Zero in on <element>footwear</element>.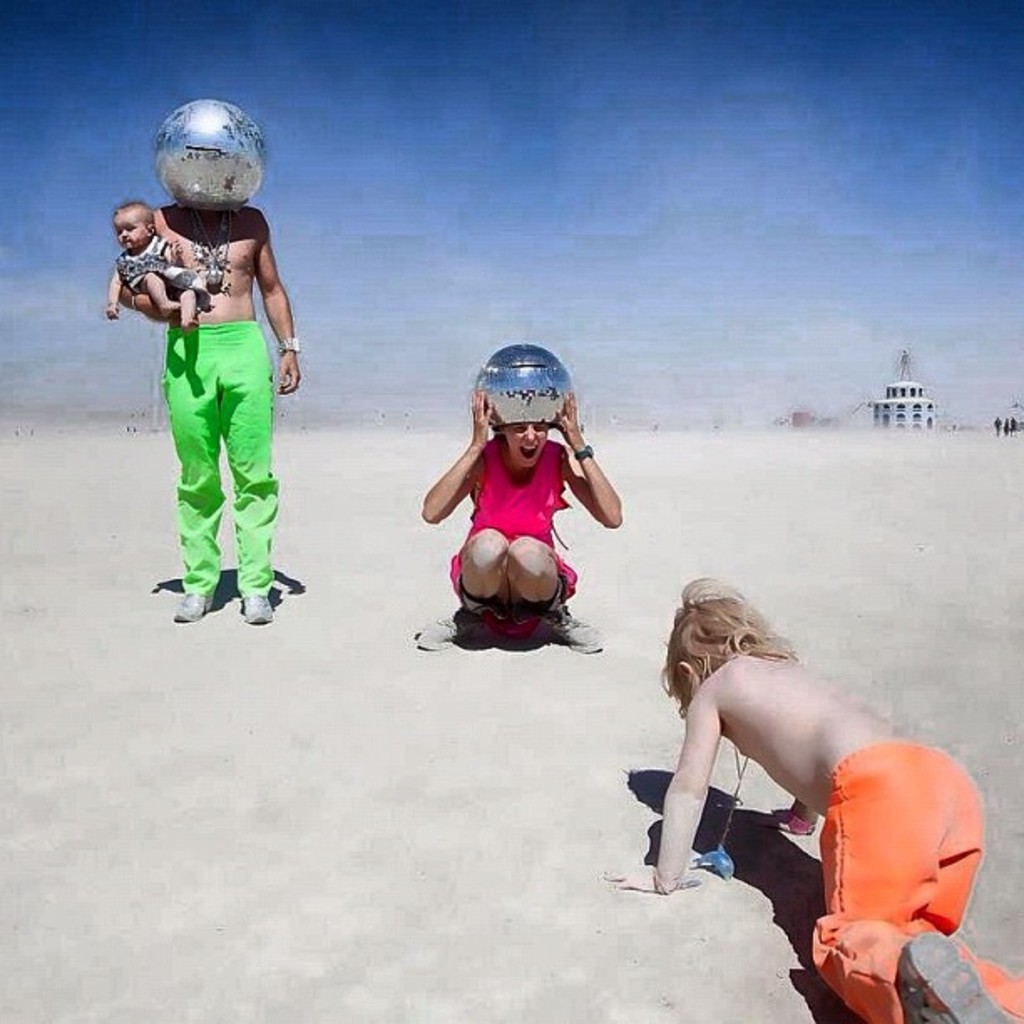
Zeroed in: <region>169, 586, 224, 627</region>.
